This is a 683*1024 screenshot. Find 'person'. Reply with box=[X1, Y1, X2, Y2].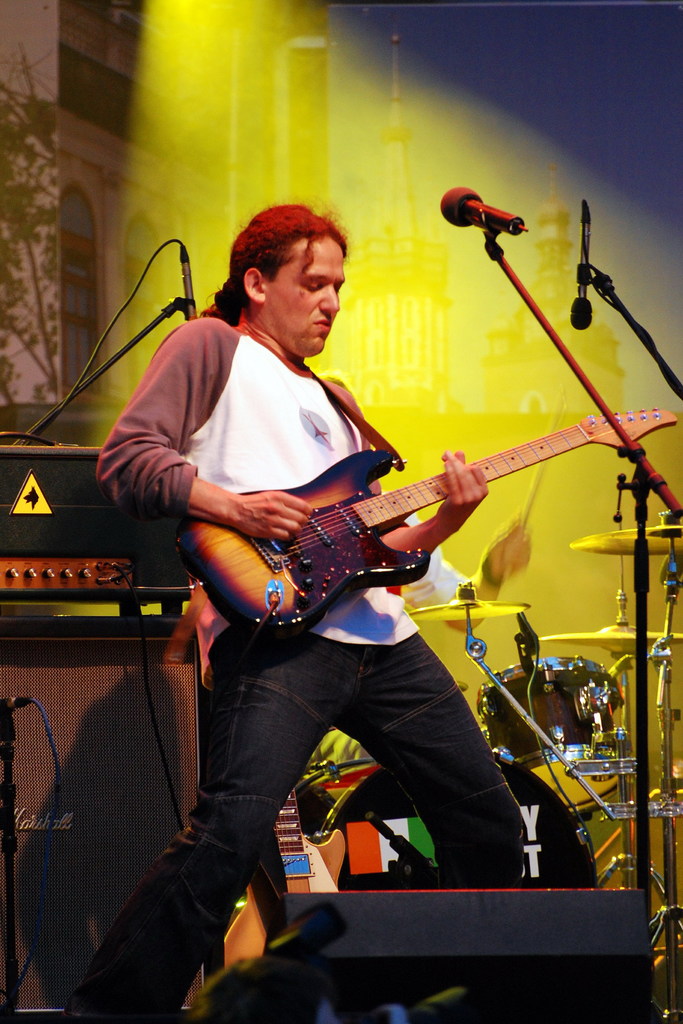
box=[69, 197, 533, 1023].
